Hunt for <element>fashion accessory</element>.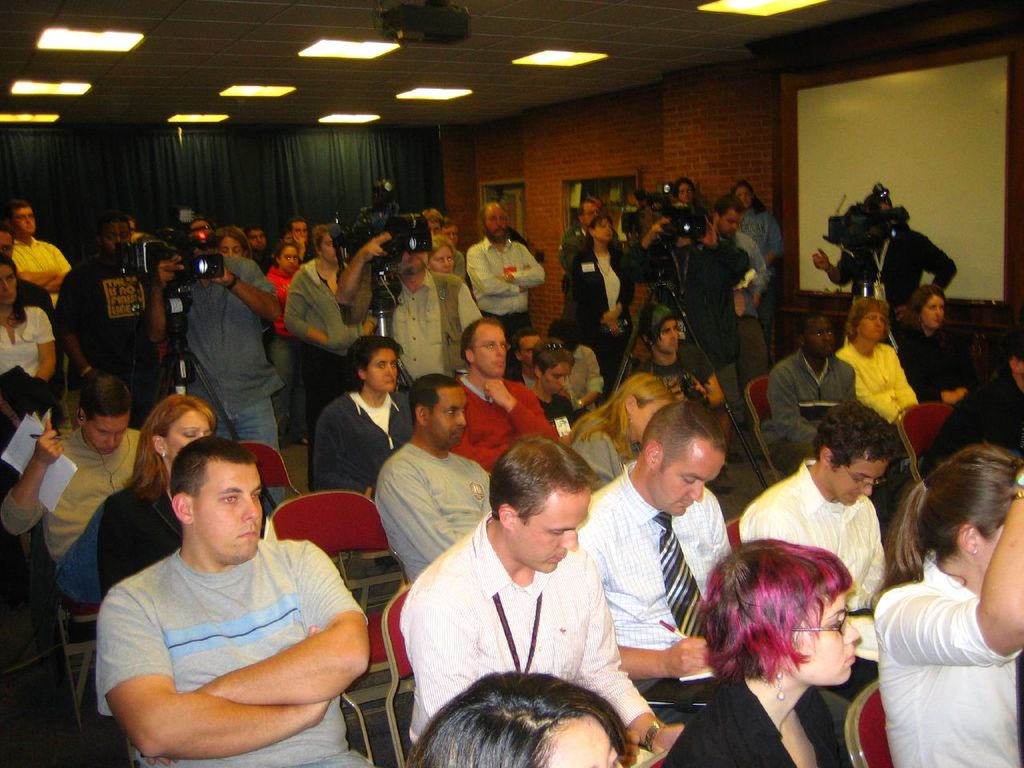
Hunted down at [774,667,784,701].
